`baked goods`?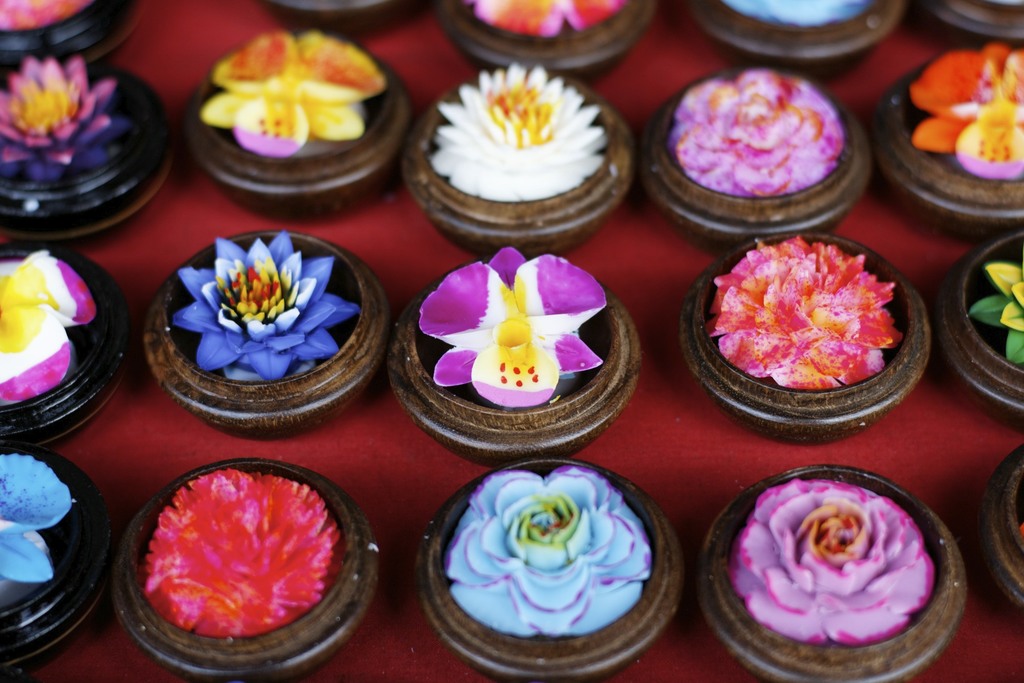
(x1=419, y1=477, x2=678, y2=670)
